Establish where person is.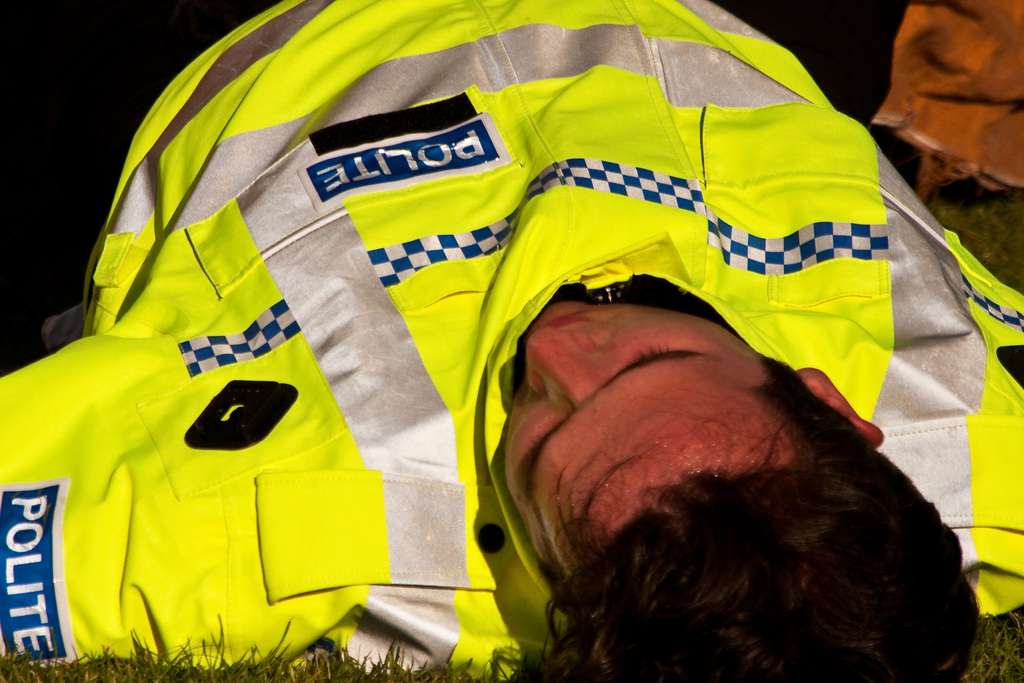
Established at [132,38,979,651].
